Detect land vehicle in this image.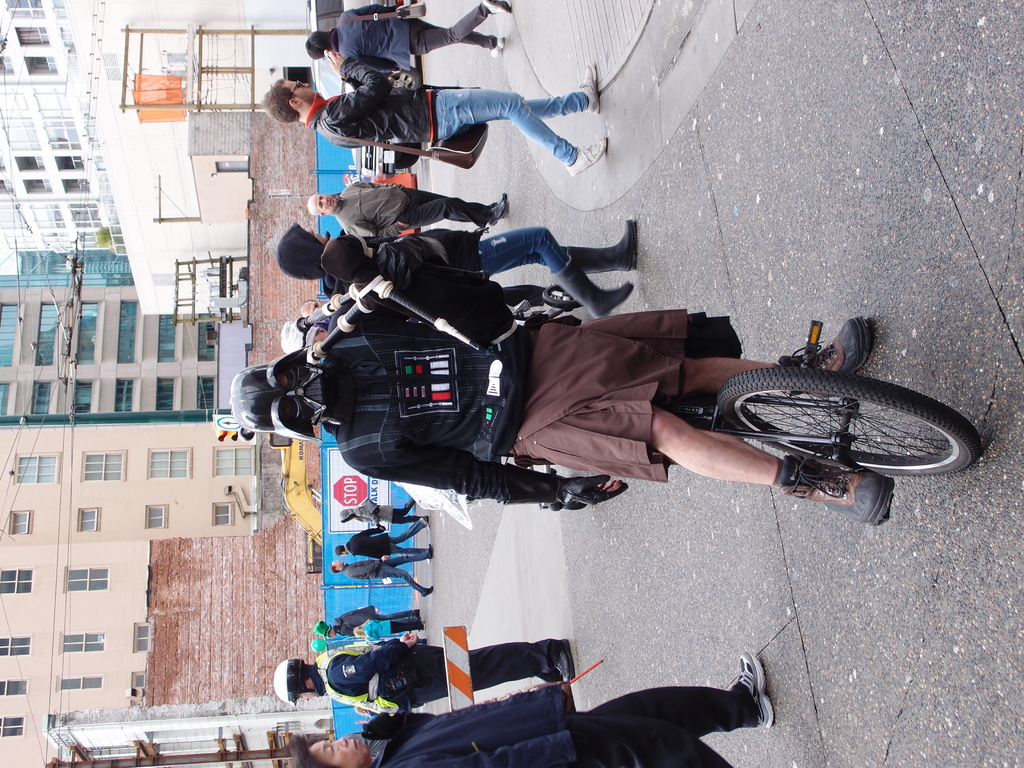
Detection: {"x1": 531, "y1": 278, "x2": 983, "y2": 508}.
